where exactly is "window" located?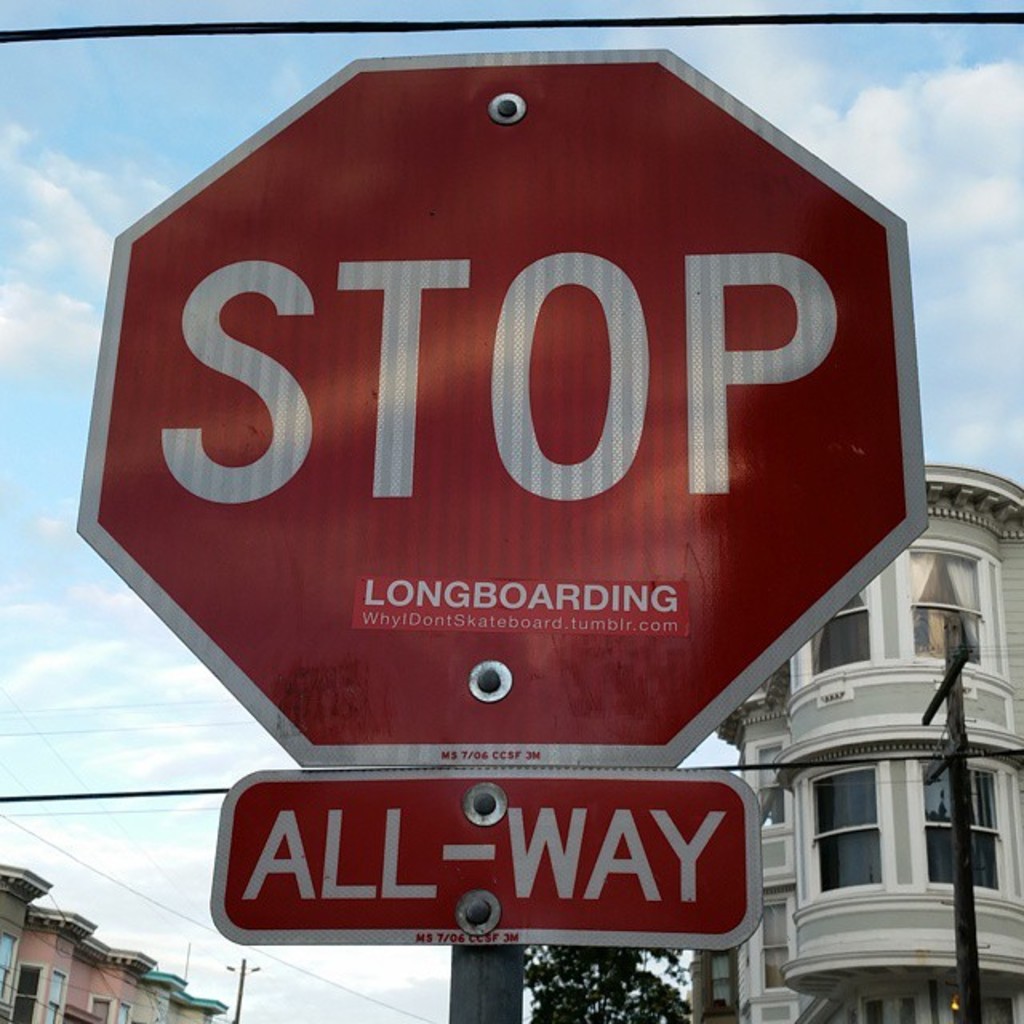
Its bounding box is [left=11, top=963, right=50, bottom=1022].
